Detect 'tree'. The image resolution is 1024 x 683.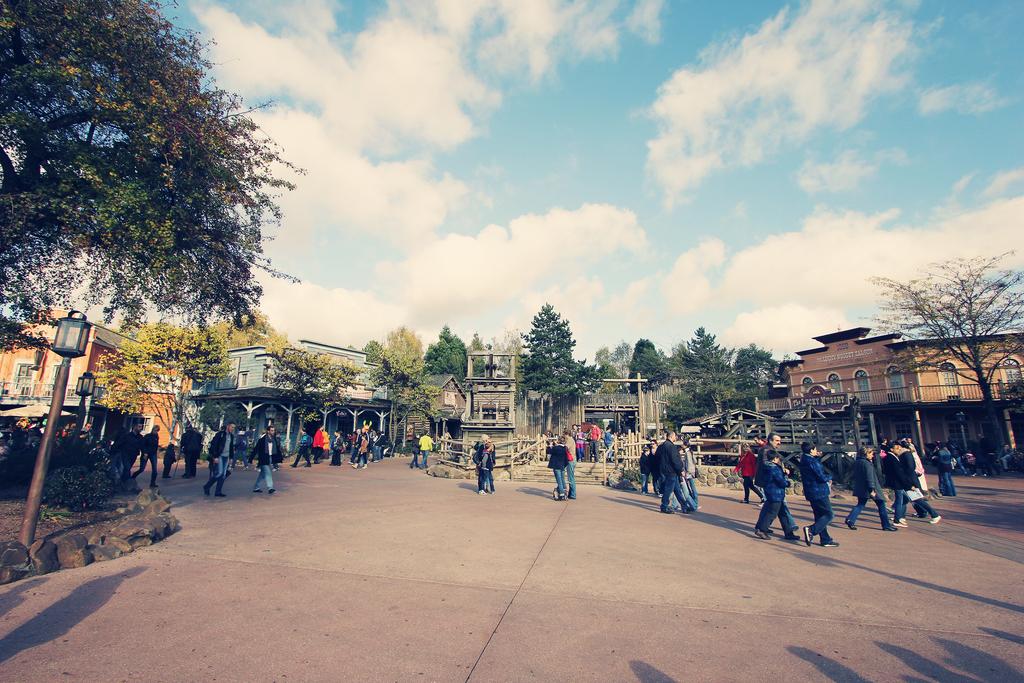
[735, 343, 780, 391].
